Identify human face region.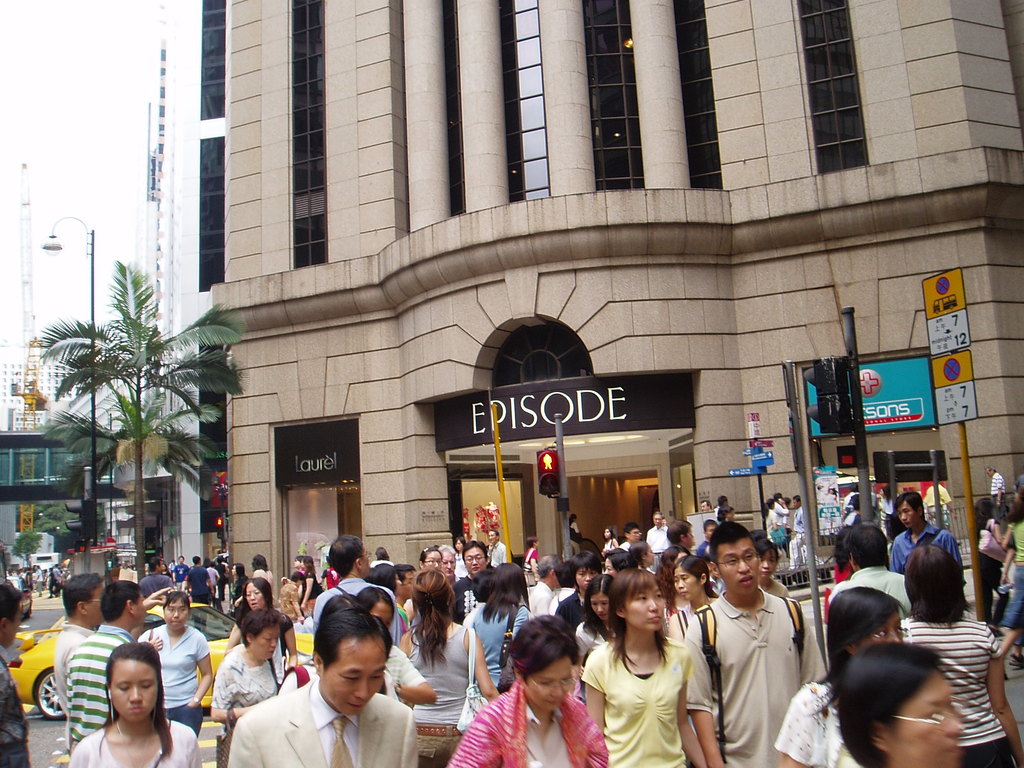
Region: x1=604, y1=529, x2=613, y2=538.
